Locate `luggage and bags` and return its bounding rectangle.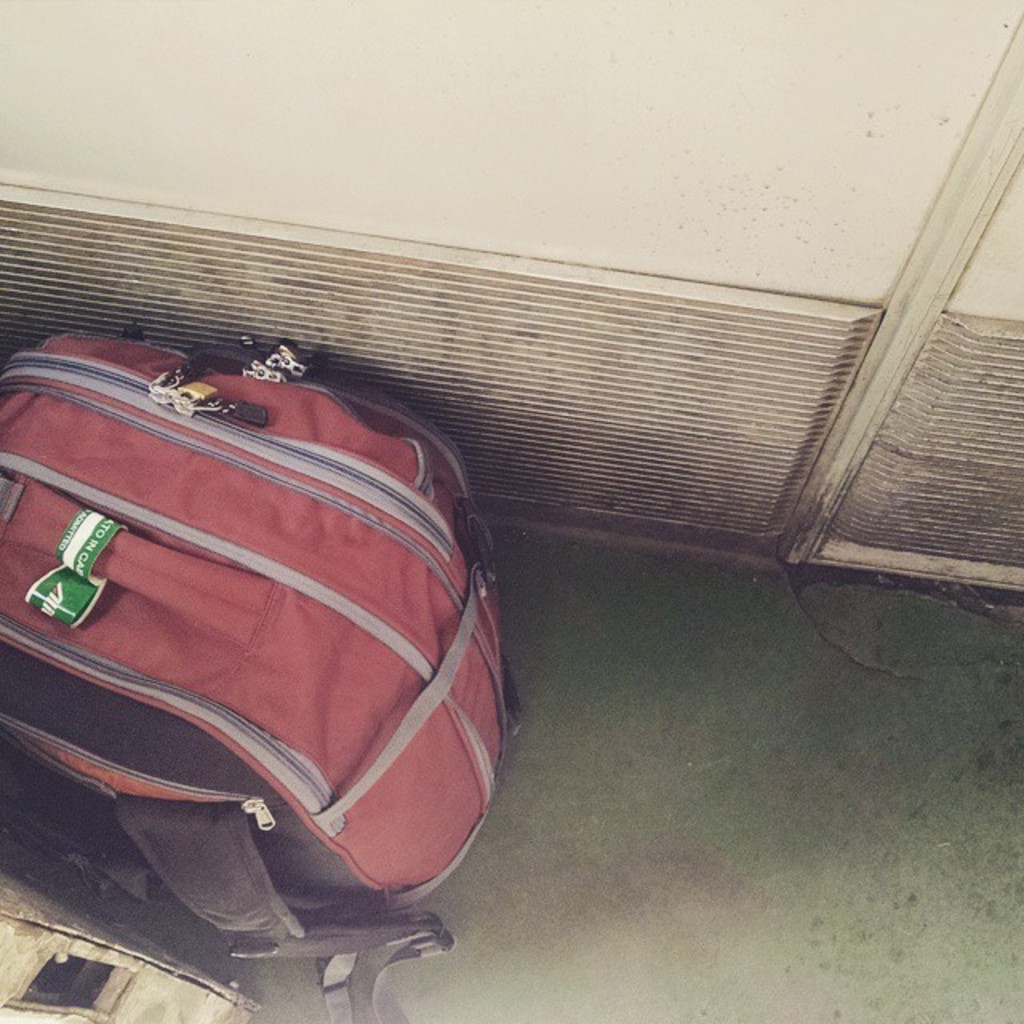
left=0, top=318, right=515, bottom=1022.
